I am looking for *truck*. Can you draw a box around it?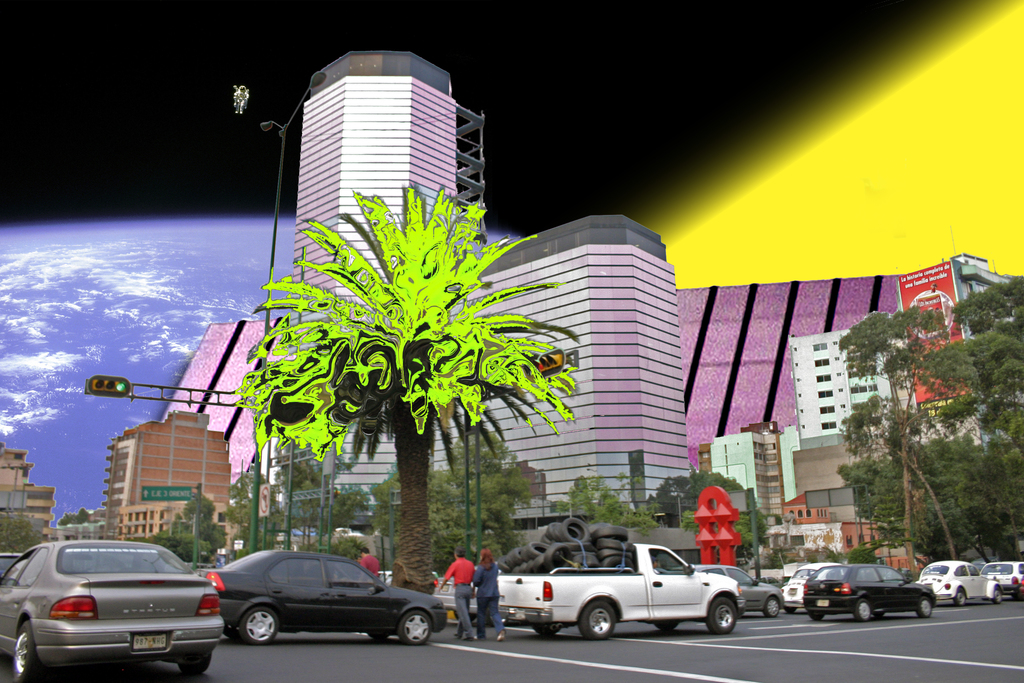
Sure, the bounding box is (x1=472, y1=540, x2=770, y2=648).
